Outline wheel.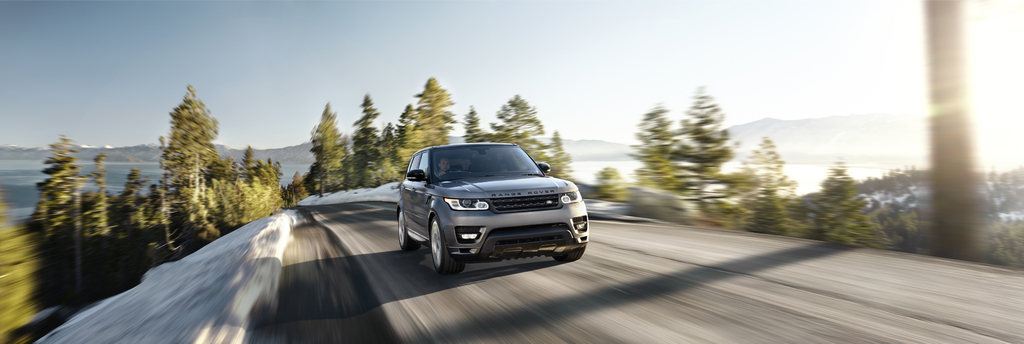
Outline: locate(427, 217, 467, 279).
